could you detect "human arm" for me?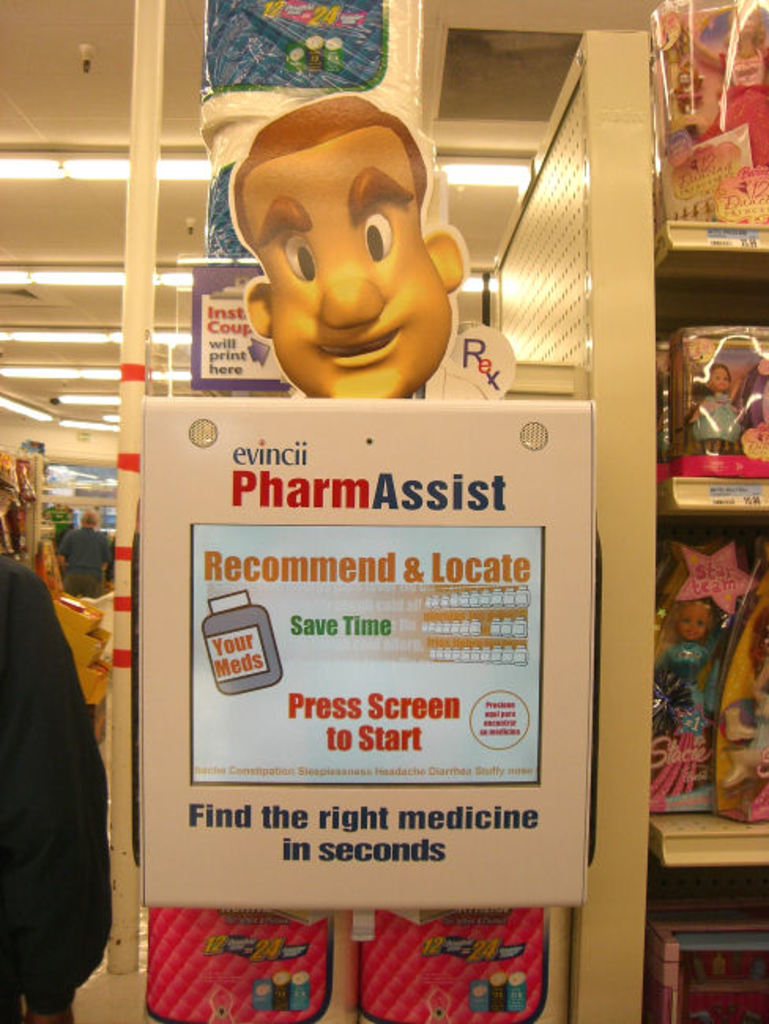
Detection result: bbox=(99, 536, 118, 584).
